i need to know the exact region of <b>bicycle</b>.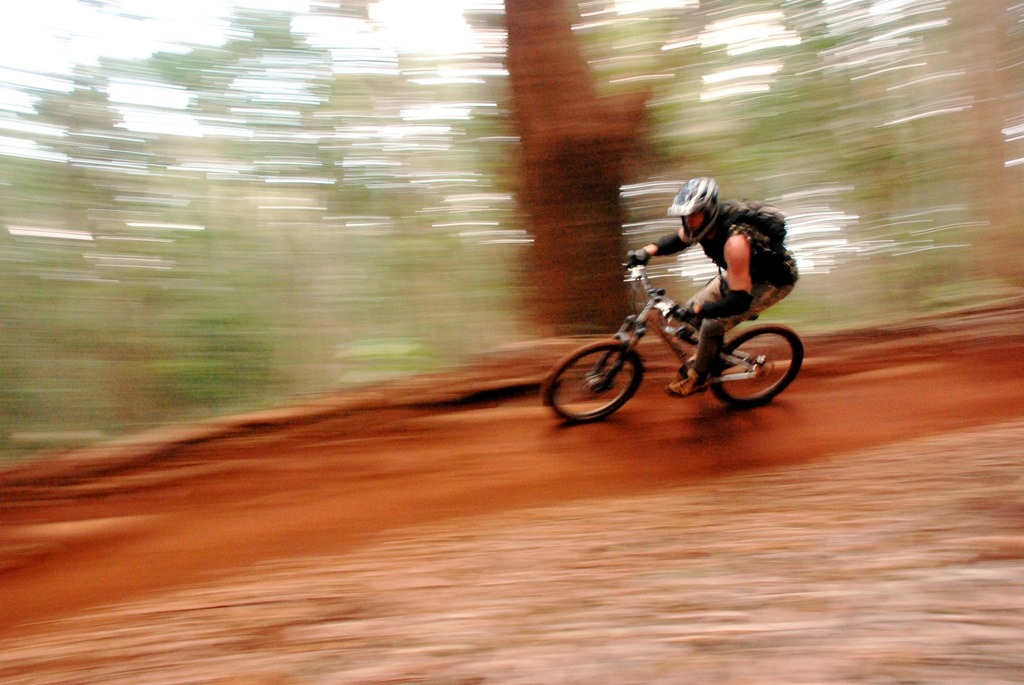
Region: 541,256,811,417.
